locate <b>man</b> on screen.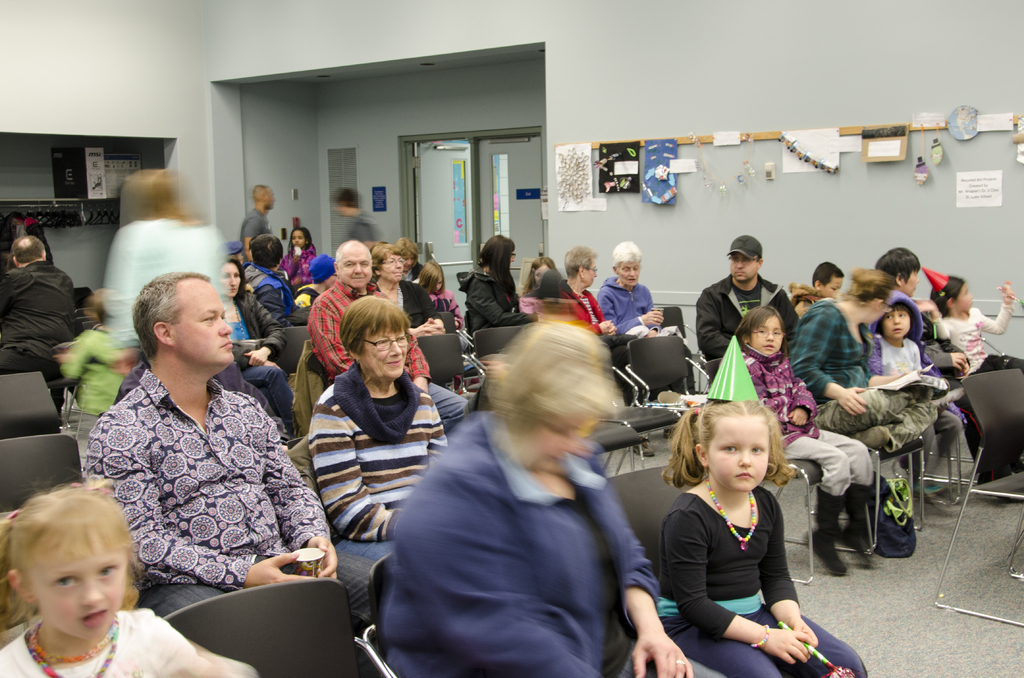
On screen at BBox(304, 236, 459, 423).
